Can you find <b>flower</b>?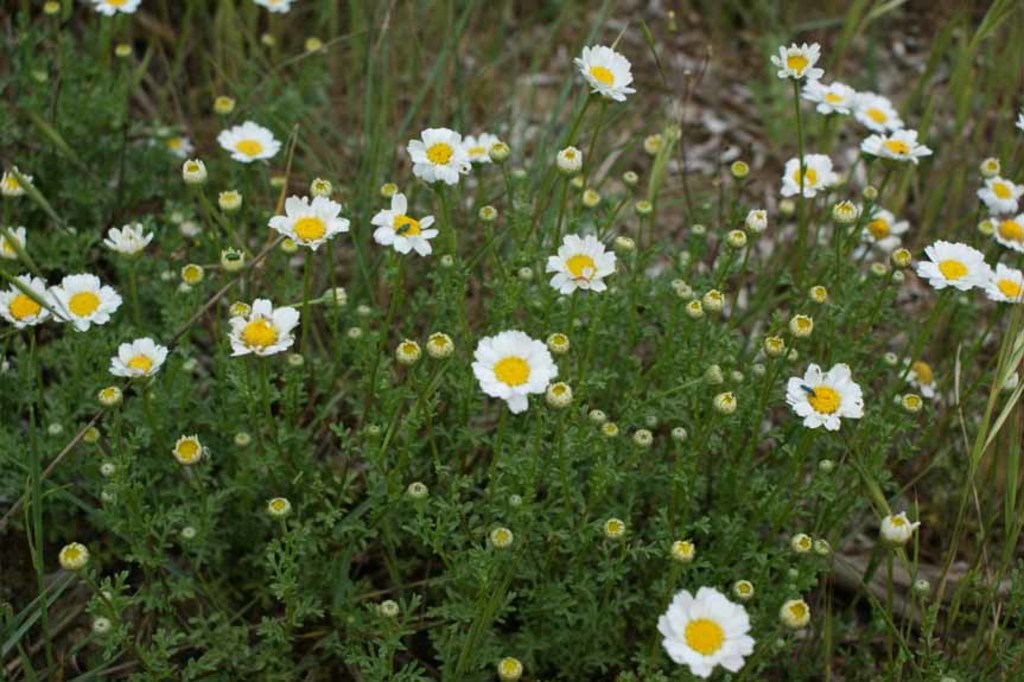
Yes, bounding box: detection(405, 479, 428, 505).
